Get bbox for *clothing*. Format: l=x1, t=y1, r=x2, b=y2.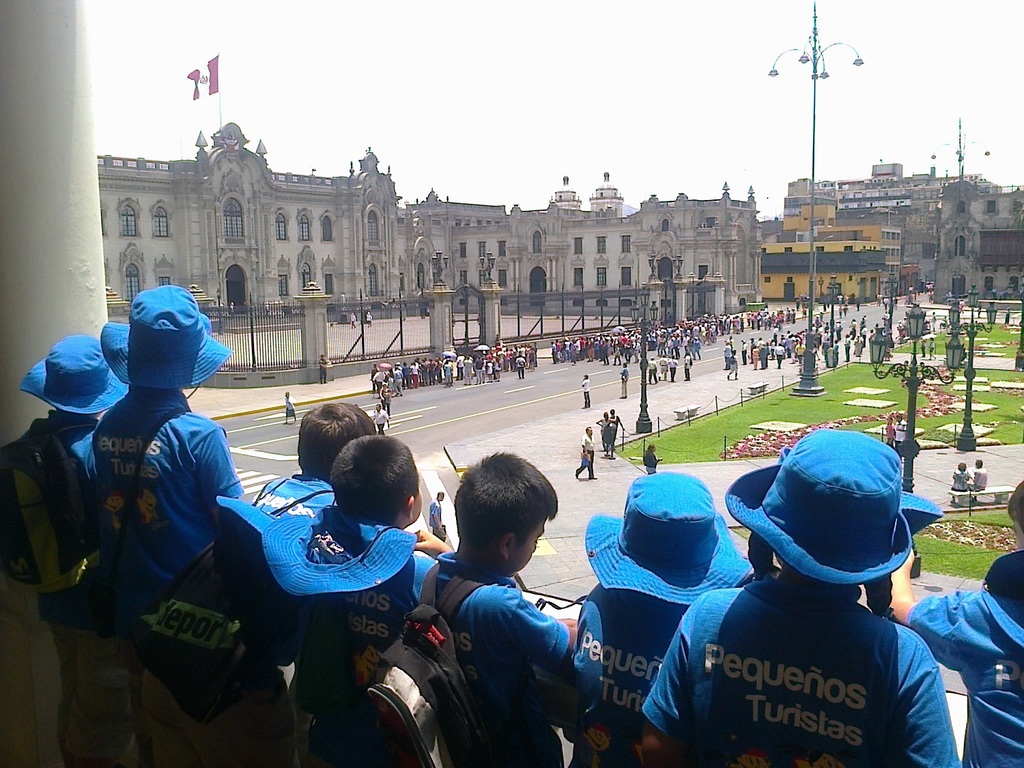
l=308, t=552, r=442, b=767.
